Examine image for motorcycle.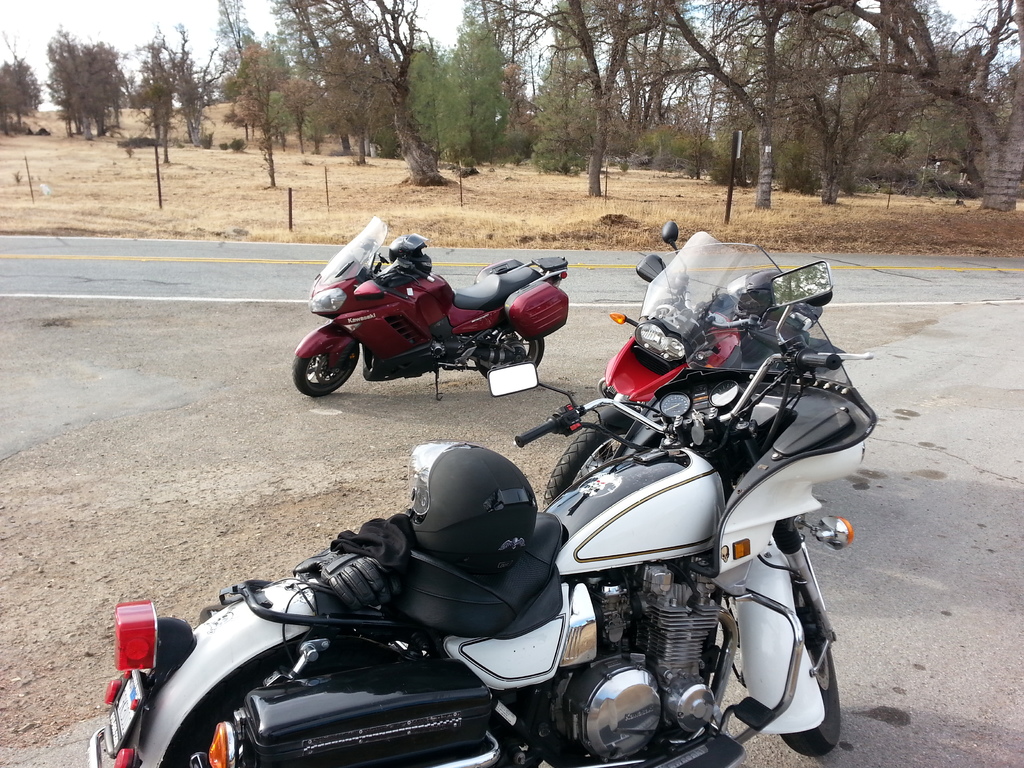
Examination result: rect(541, 218, 746, 504).
